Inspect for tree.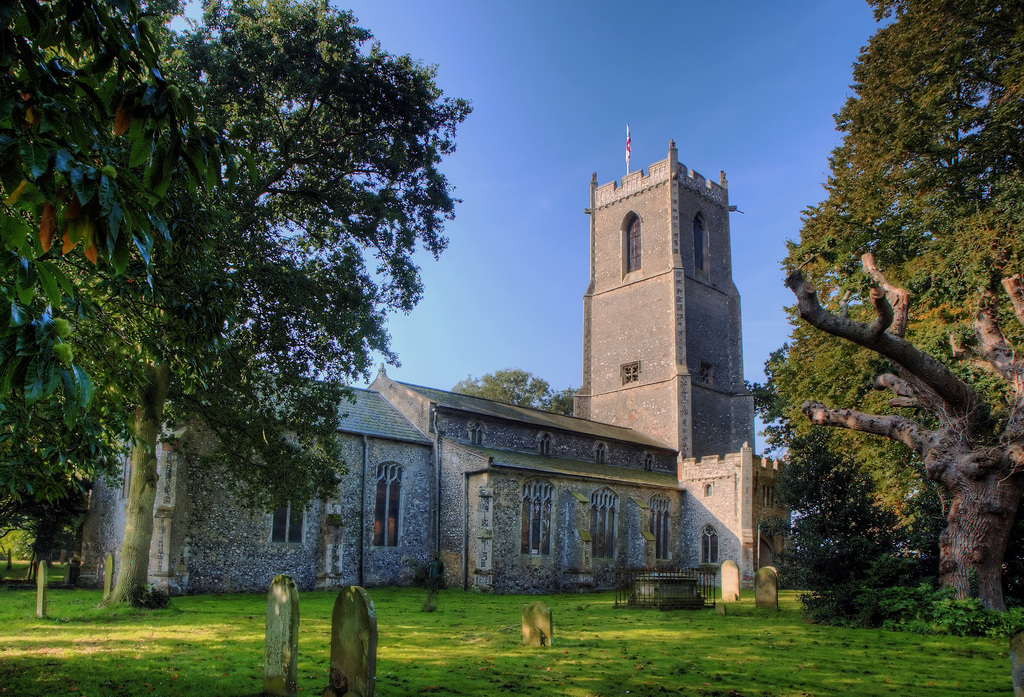
Inspection: <box>24,6,477,611</box>.
